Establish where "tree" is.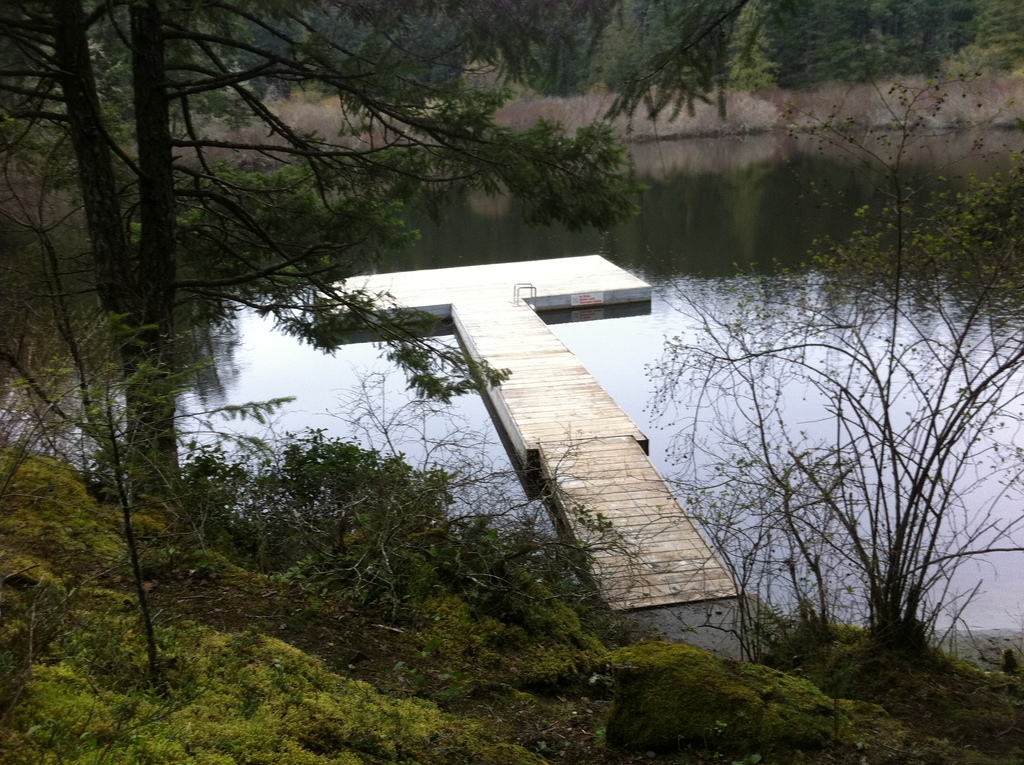
Established at 572,0,627,92.
